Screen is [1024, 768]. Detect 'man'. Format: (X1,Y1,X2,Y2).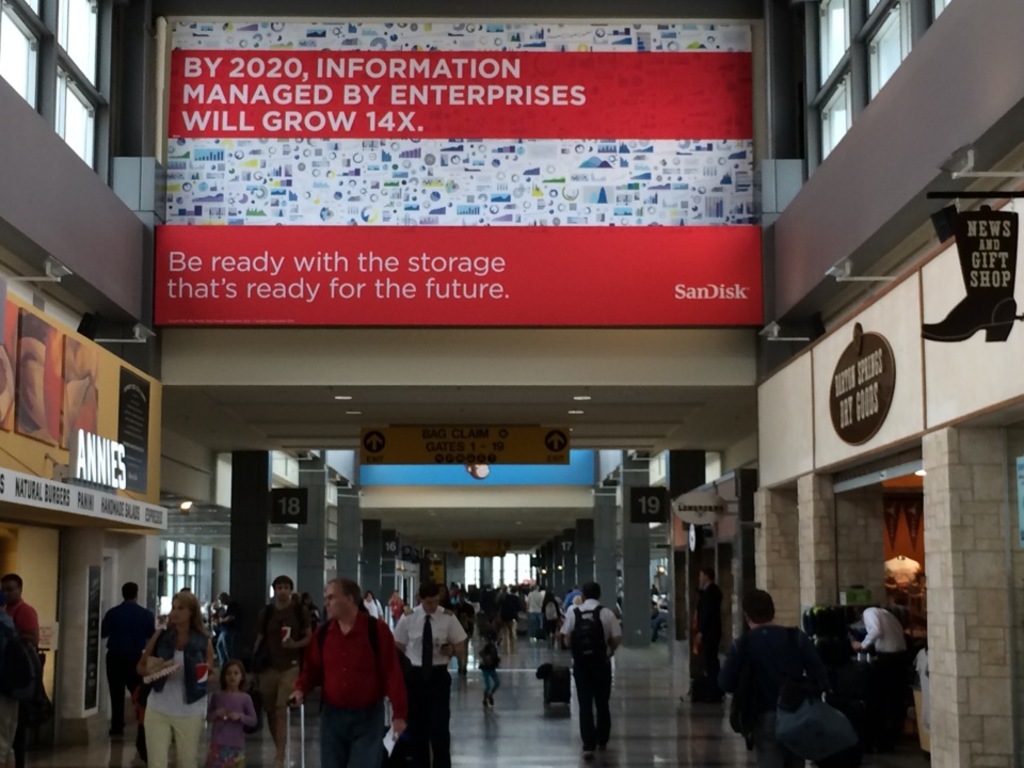
(305,591,320,628).
